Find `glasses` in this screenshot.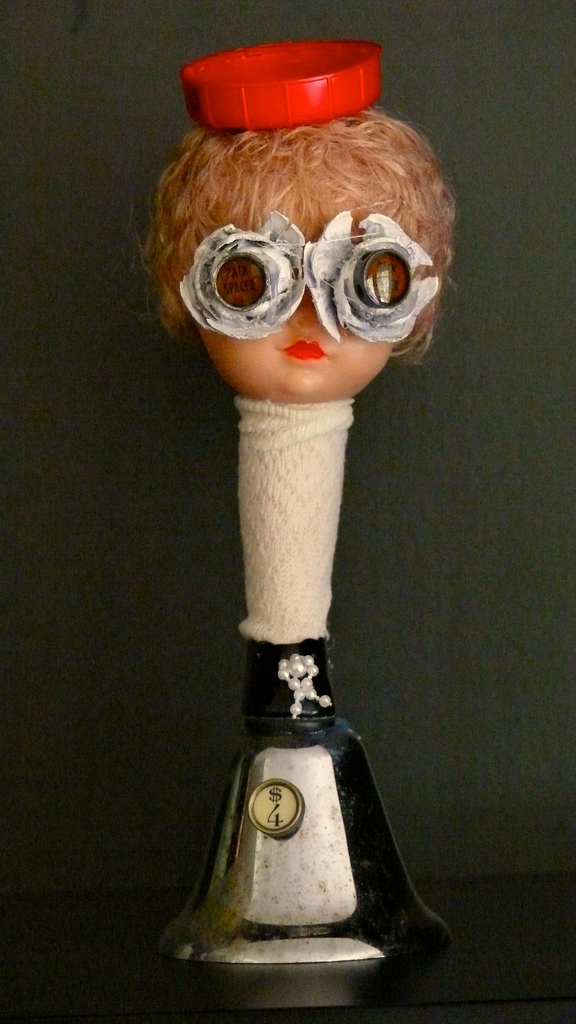
The bounding box for `glasses` is detection(176, 219, 447, 321).
